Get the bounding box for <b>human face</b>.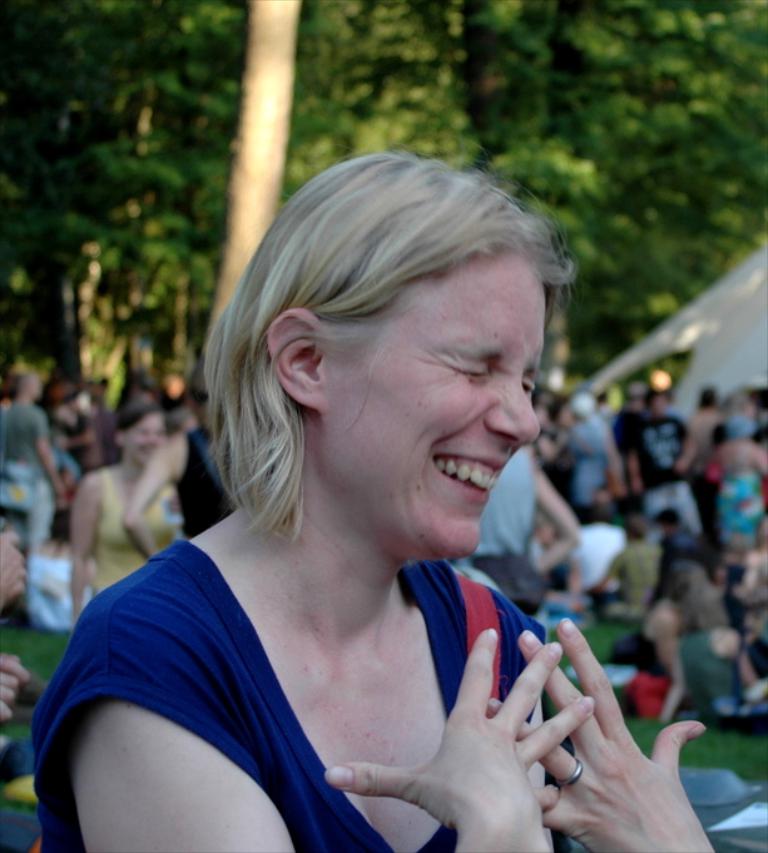
(x1=321, y1=253, x2=542, y2=559).
